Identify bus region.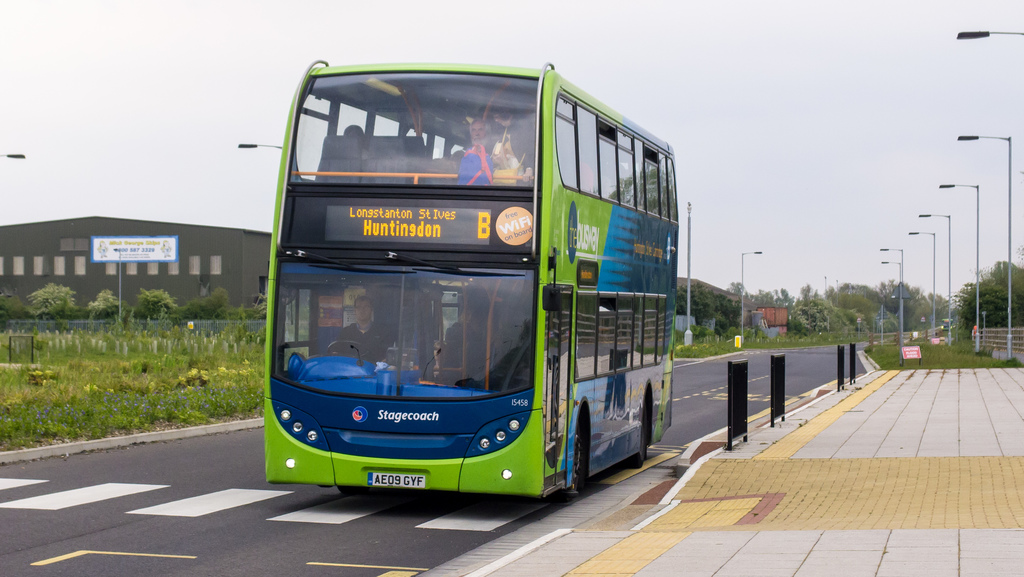
Region: <bbox>268, 58, 678, 503</bbox>.
